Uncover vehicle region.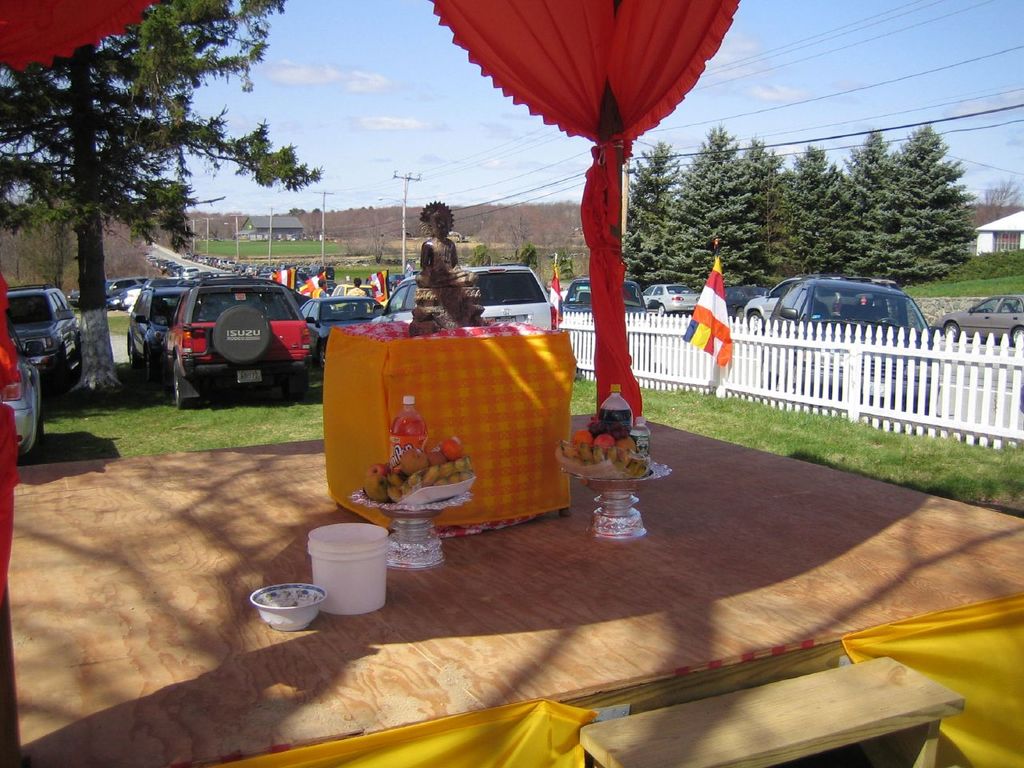
Uncovered: region(299, 293, 387, 378).
